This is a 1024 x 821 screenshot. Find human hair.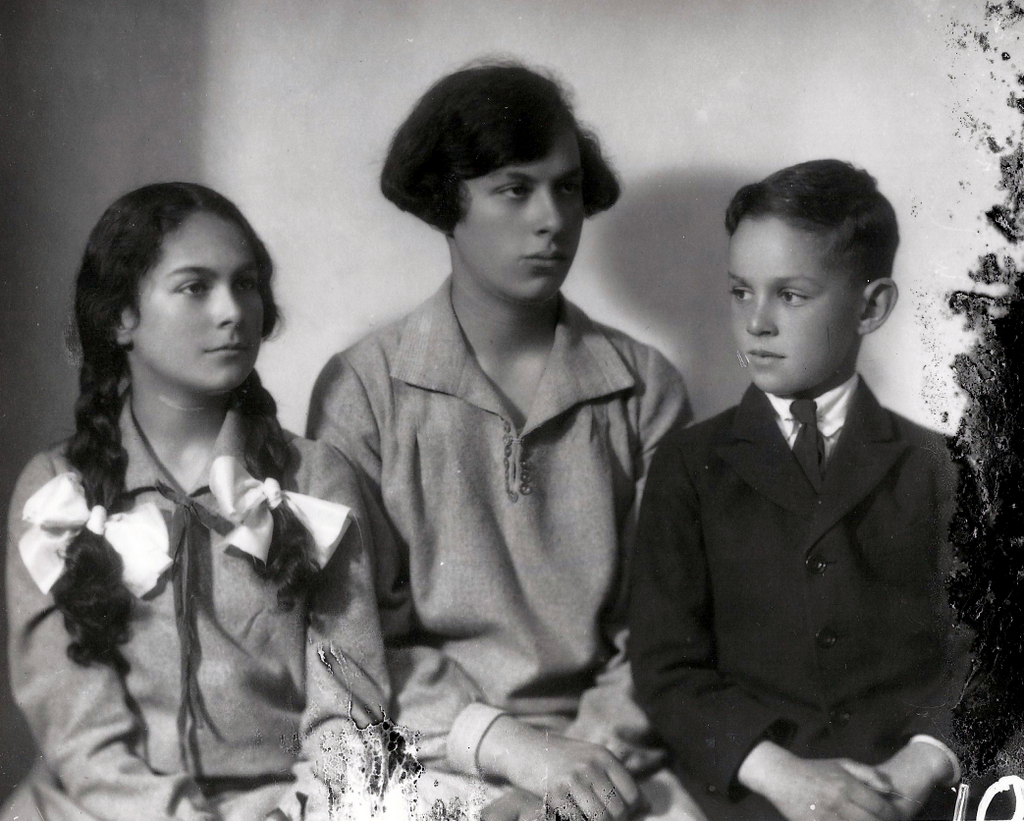
Bounding box: l=374, t=46, r=607, b=260.
